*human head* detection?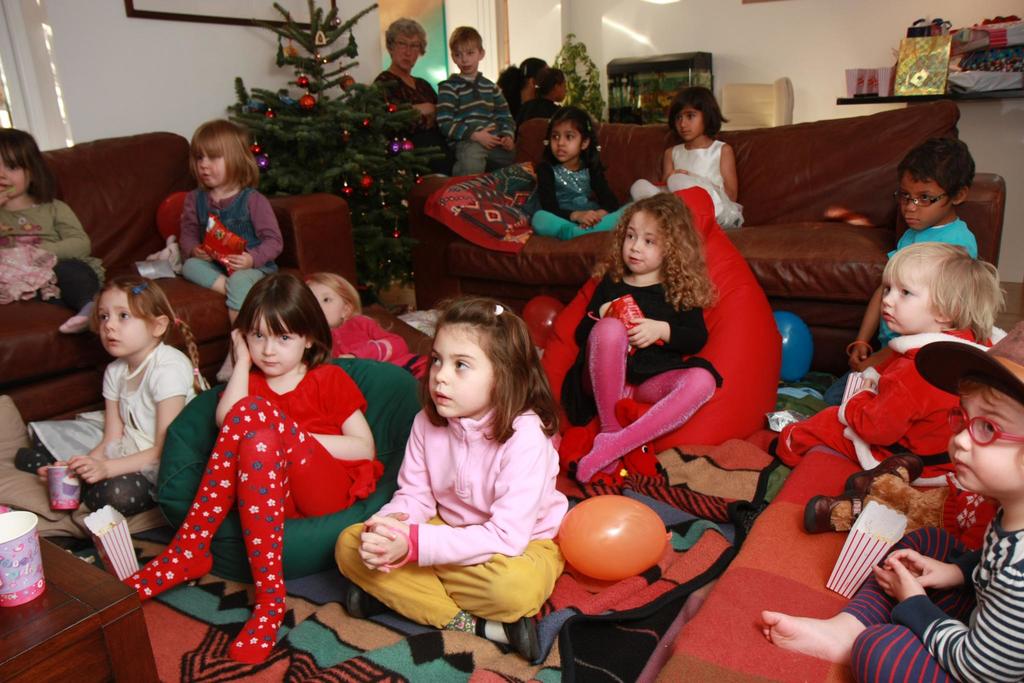
select_region(93, 273, 177, 357)
